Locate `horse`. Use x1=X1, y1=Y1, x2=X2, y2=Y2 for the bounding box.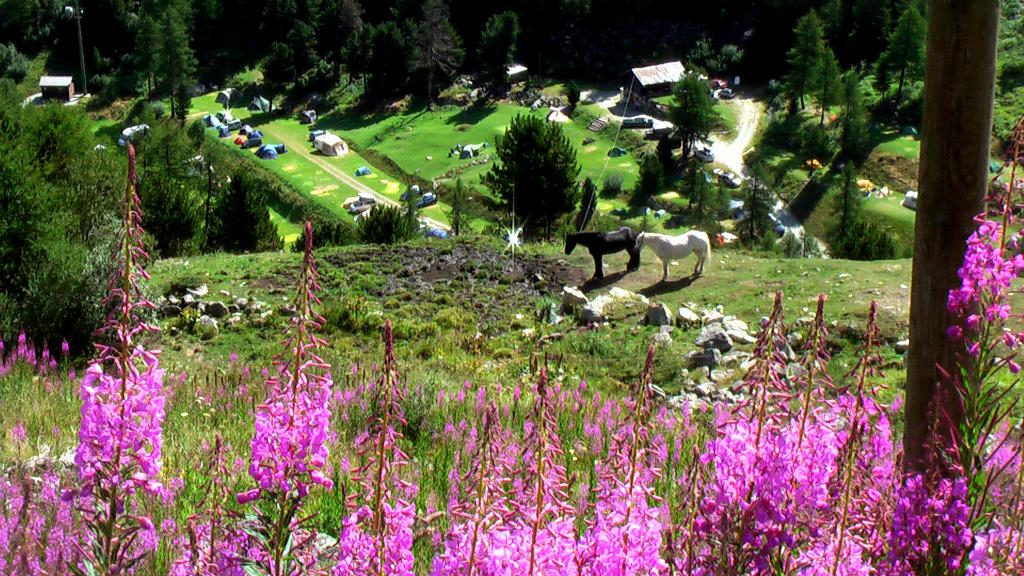
x1=634, y1=229, x2=712, y2=283.
